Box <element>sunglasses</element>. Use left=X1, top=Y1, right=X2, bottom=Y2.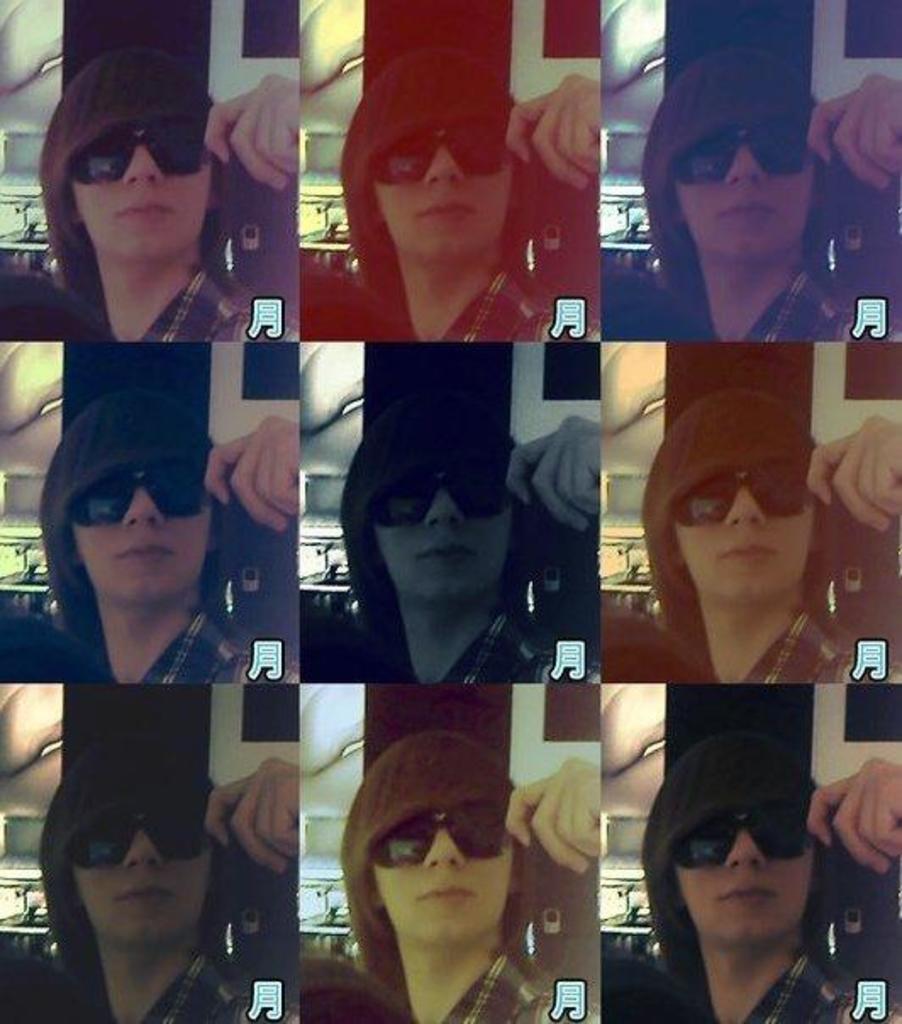
left=678, top=800, right=821, bottom=870.
